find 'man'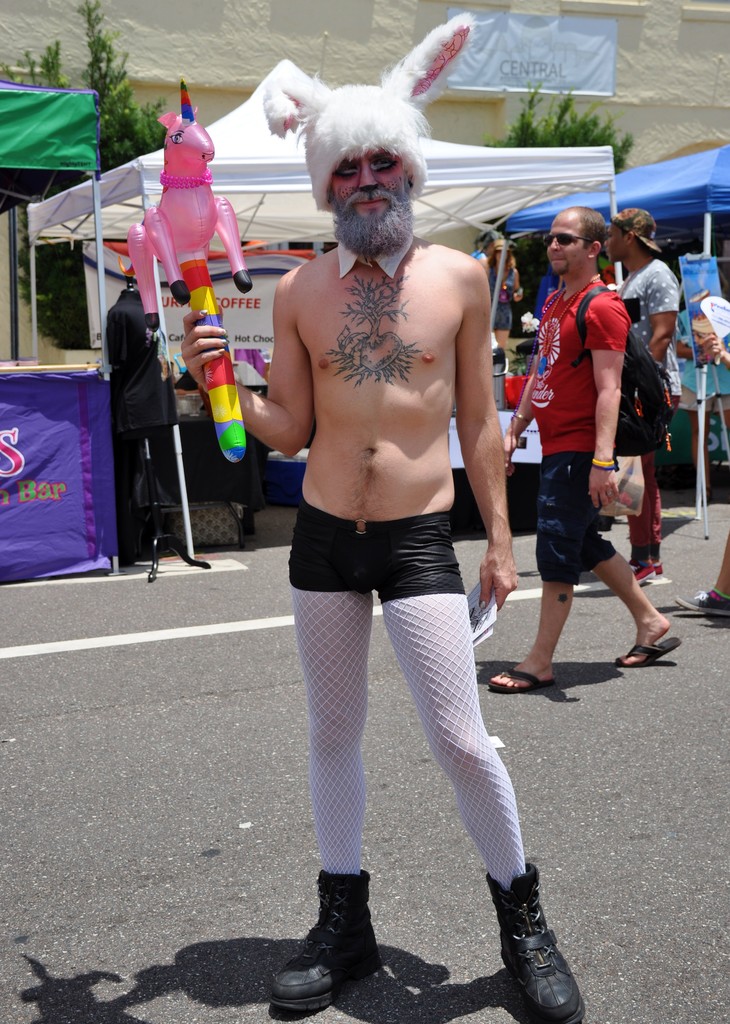
crop(229, 99, 556, 980)
